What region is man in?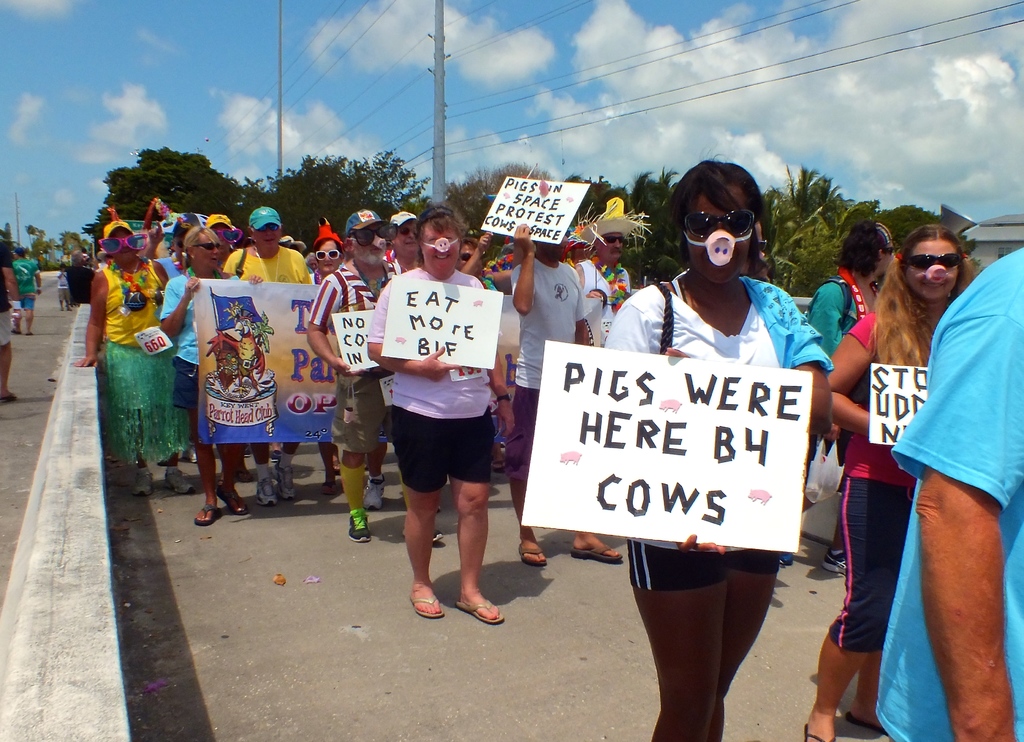
bbox(0, 239, 22, 401).
